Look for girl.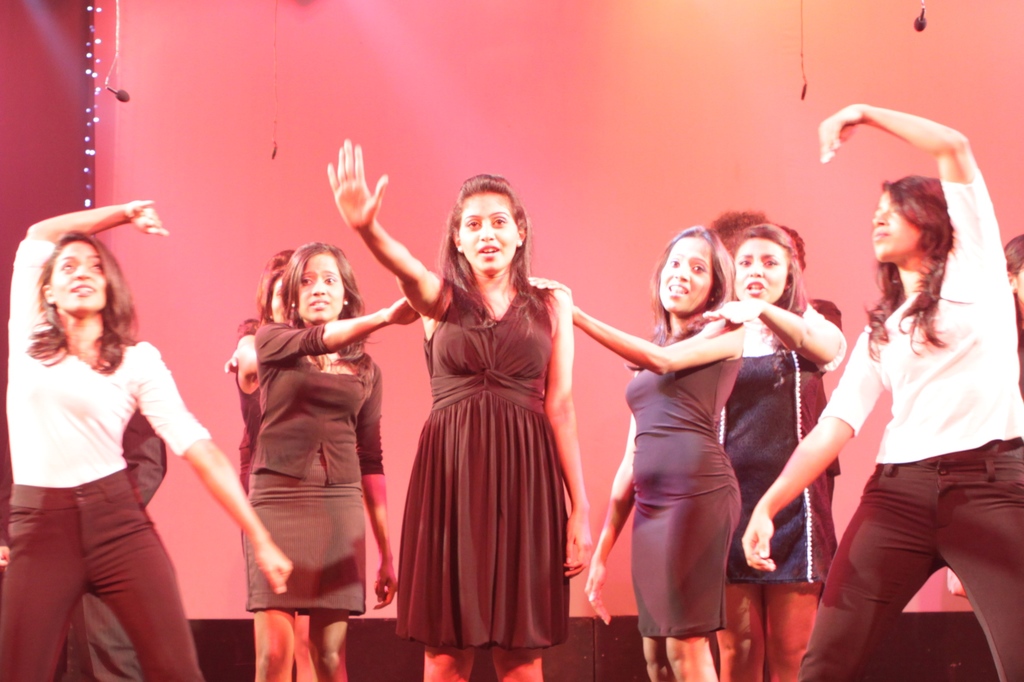
Found: <bbox>0, 199, 294, 681</bbox>.
